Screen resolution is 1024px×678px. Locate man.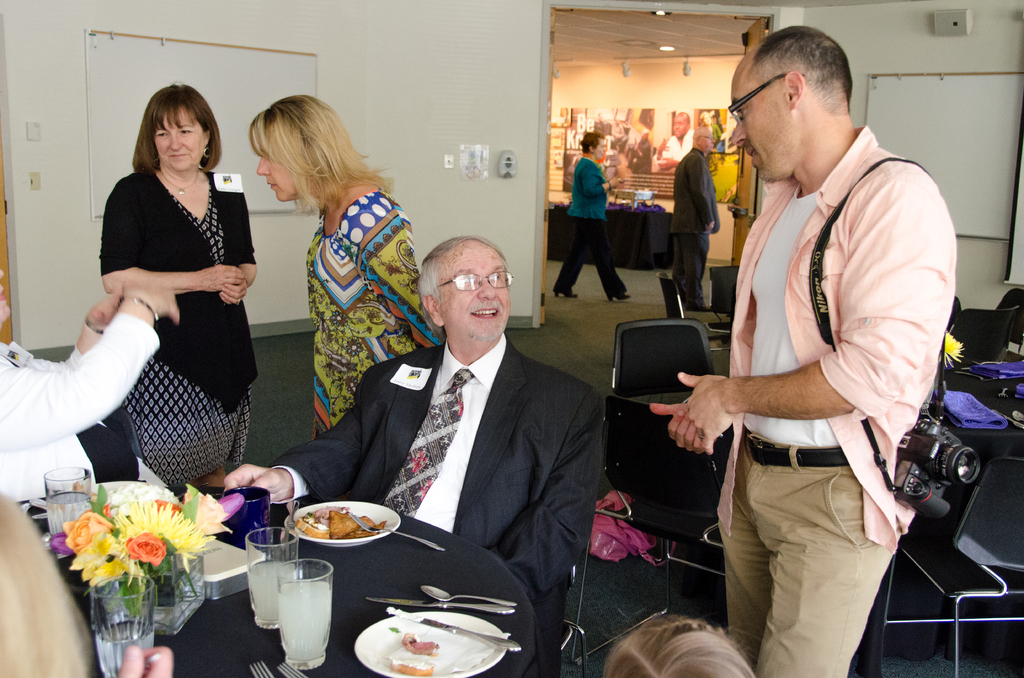
{"x1": 0, "y1": 259, "x2": 189, "y2": 505}.
